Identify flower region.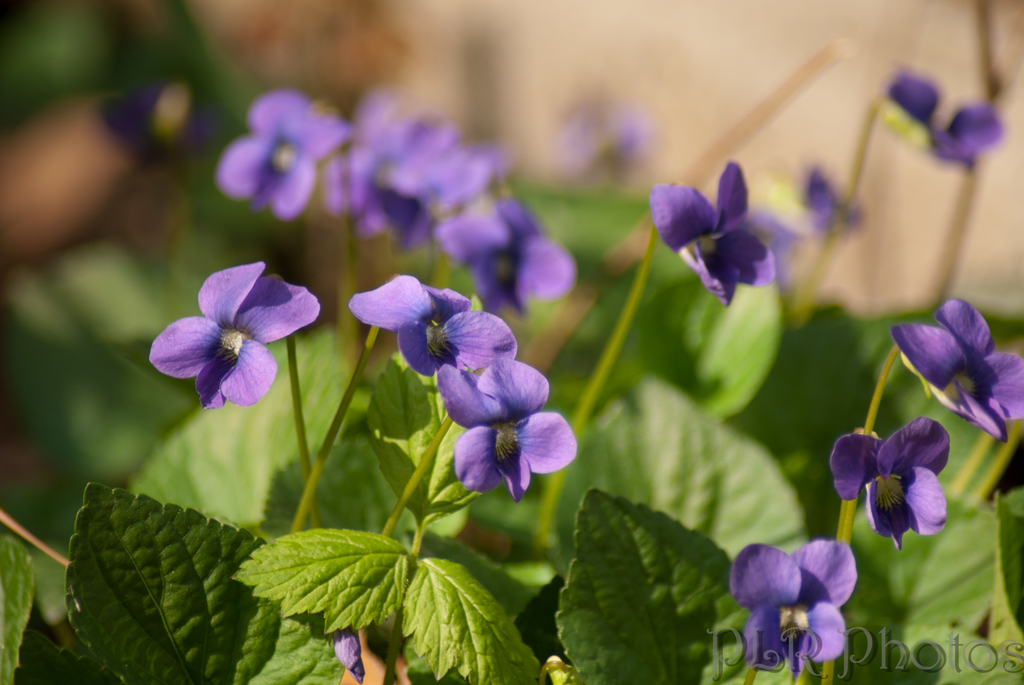
Region: <box>351,274,521,375</box>.
